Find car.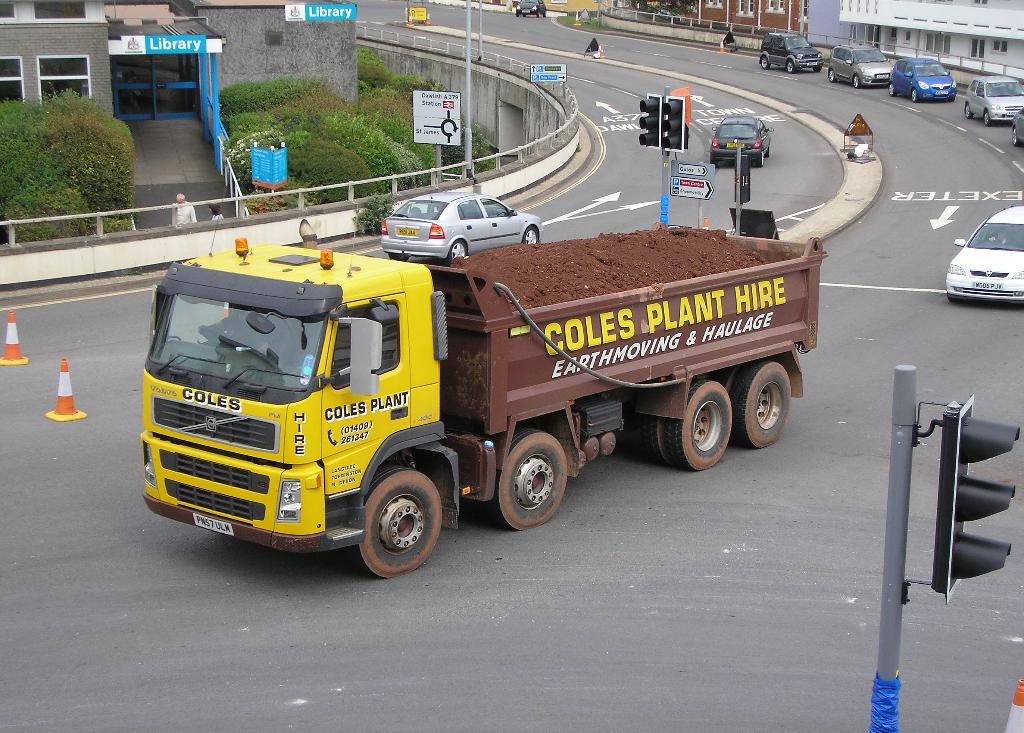
crop(711, 115, 769, 165).
